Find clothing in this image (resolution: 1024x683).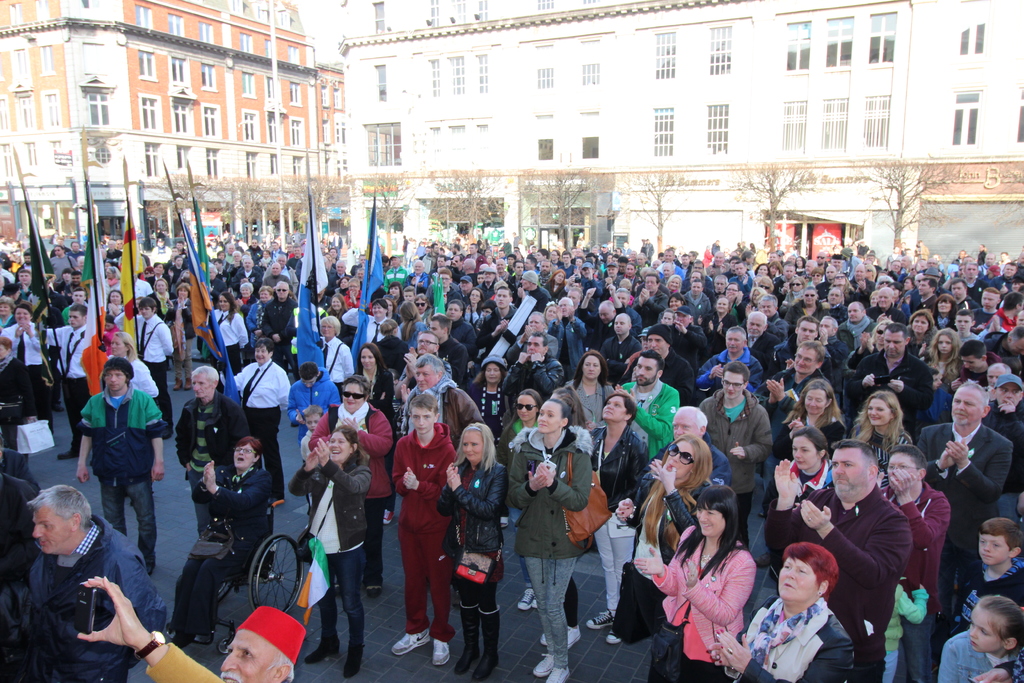
bbox(279, 457, 367, 548).
